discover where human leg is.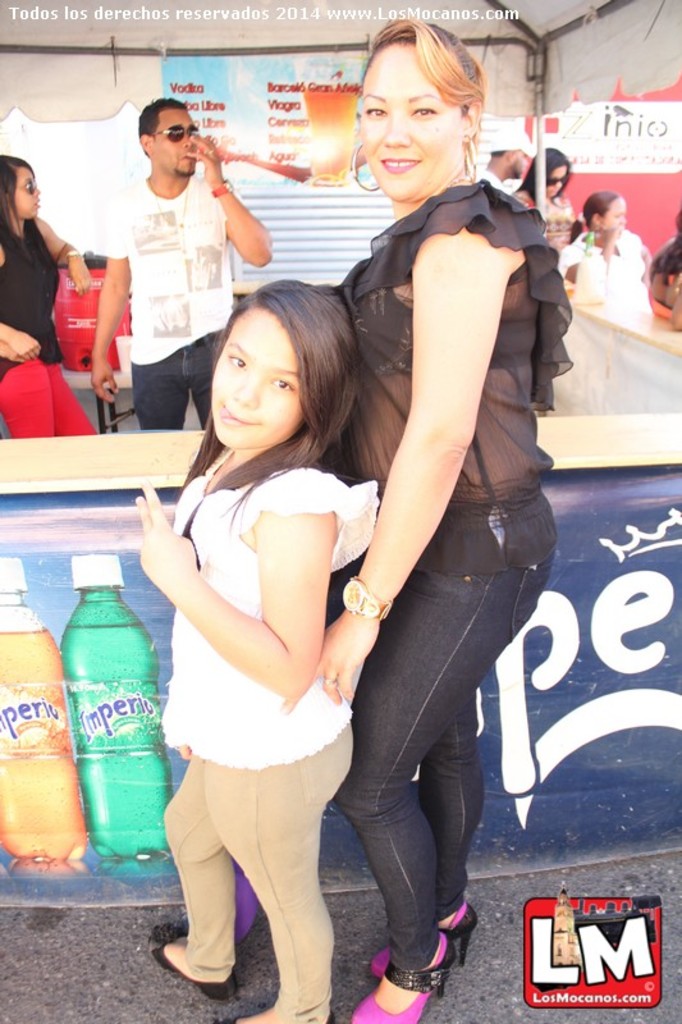
Discovered at l=197, t=727, r=352, b=1023.
